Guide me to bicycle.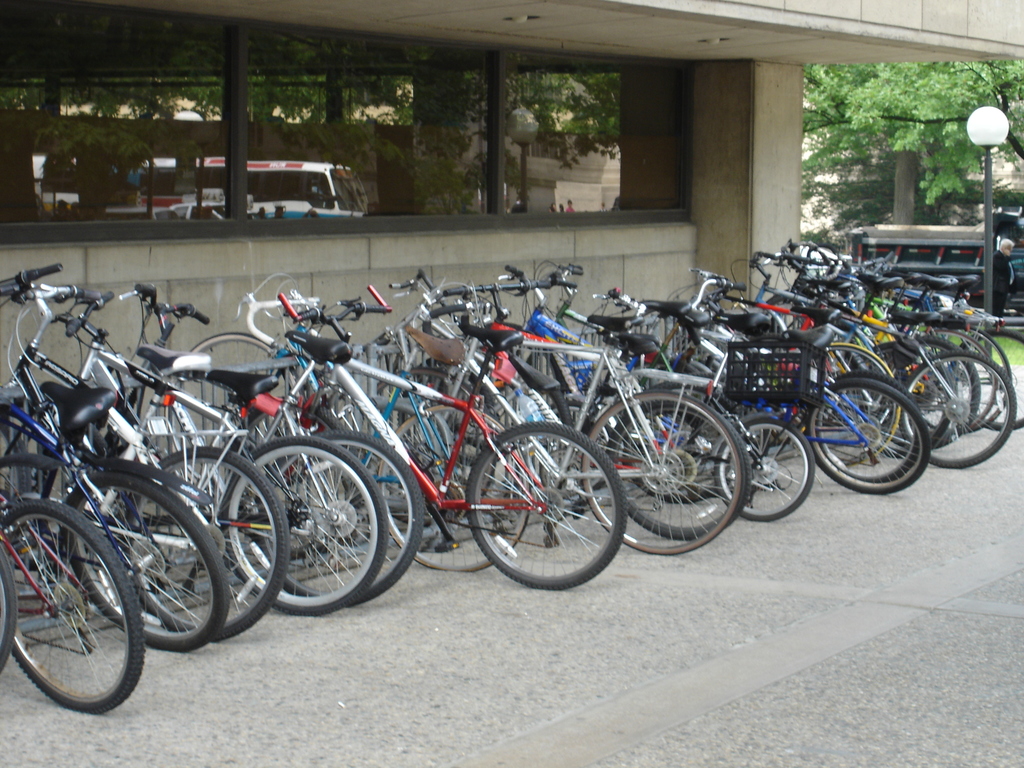
Guidance: l=0, t=616, r=18, b=676.
